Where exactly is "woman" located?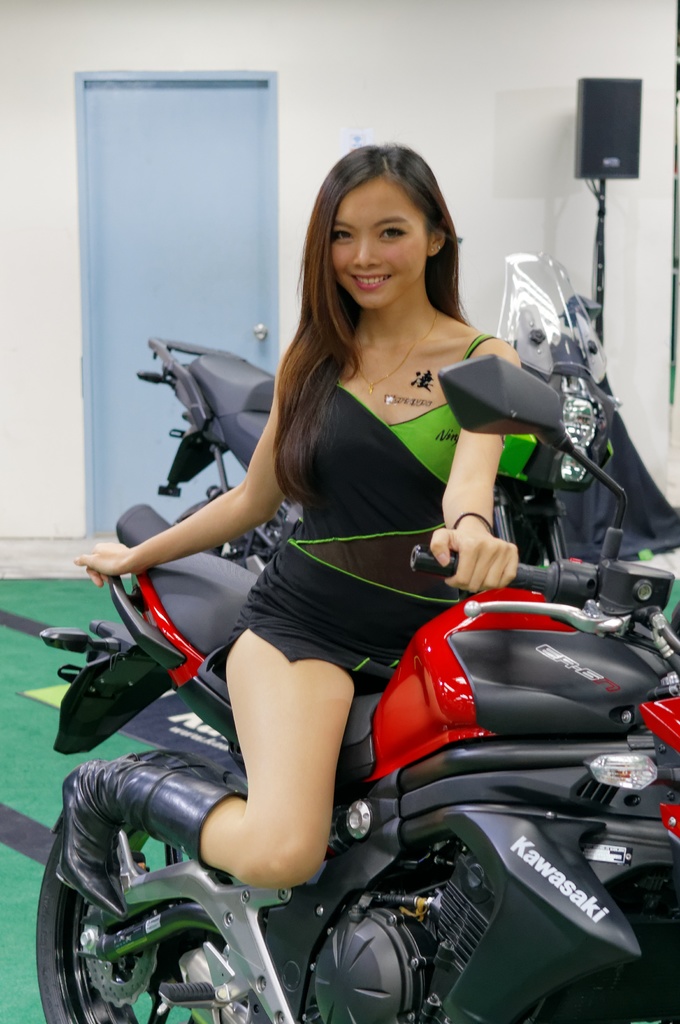
Its bounding box is bbox(54, 139, 529, 918).
